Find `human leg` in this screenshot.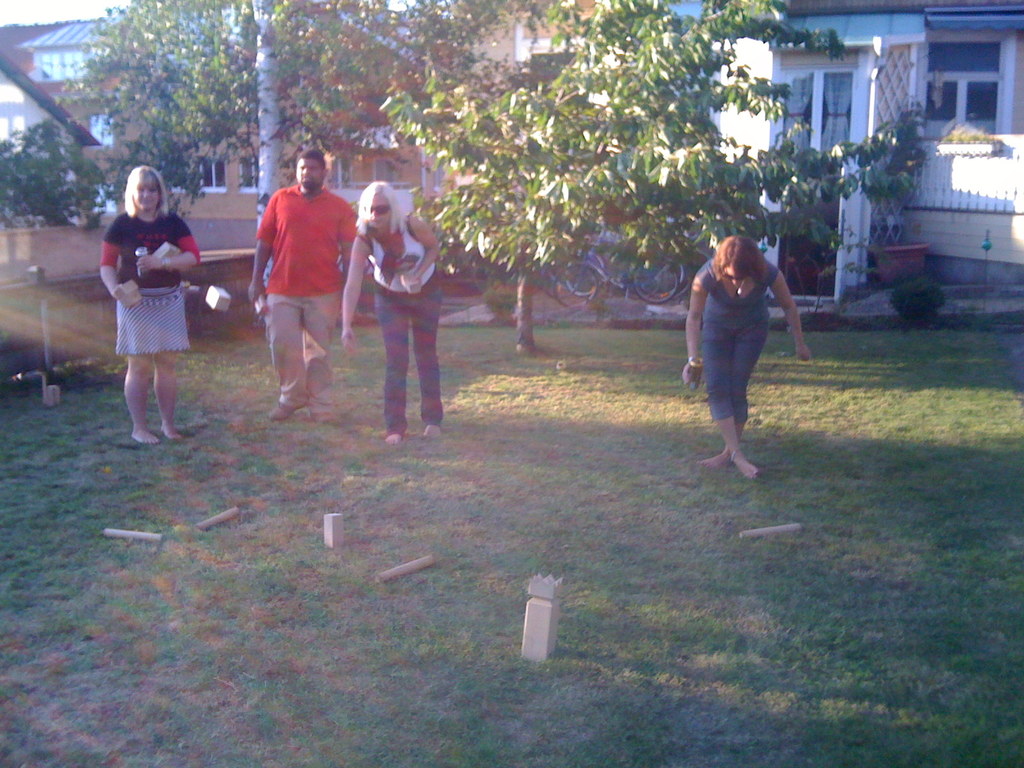
The bounding box for `human leg` is 409 287 444 442.
